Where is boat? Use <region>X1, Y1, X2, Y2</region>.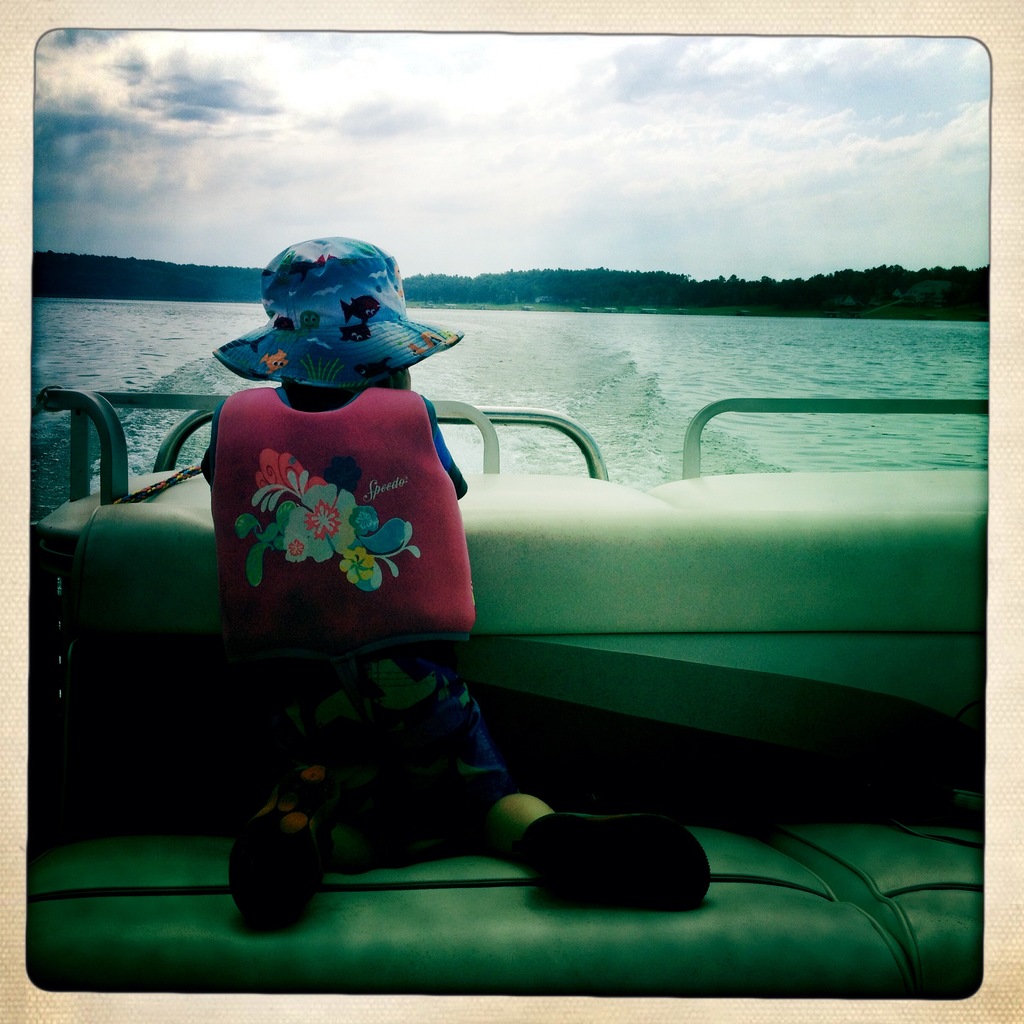
<region>29, 388, 985, 1004</region>.
